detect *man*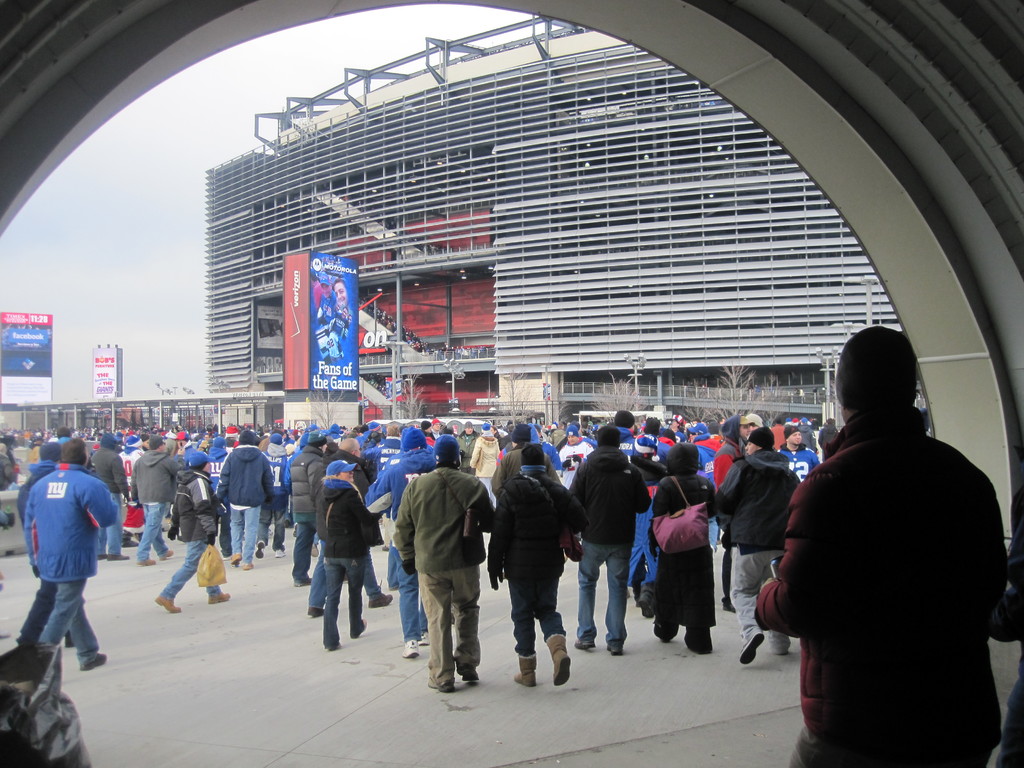
bbox=(755, 342, 1013, 756)
